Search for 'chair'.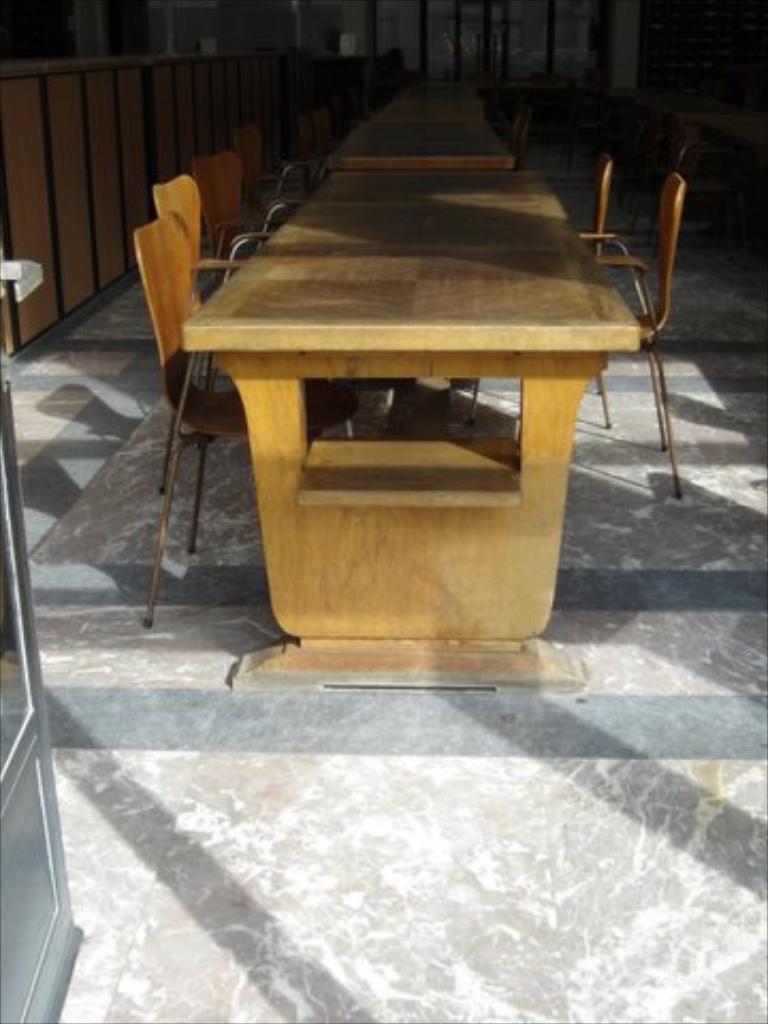
Found at [593,166,698,482].
